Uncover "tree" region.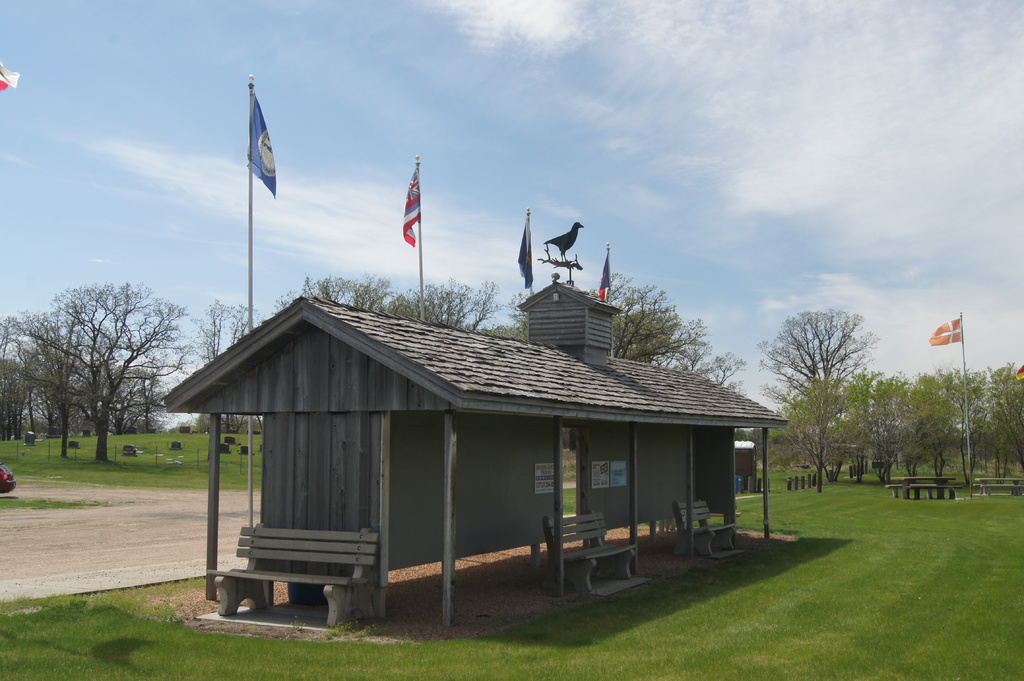
Uncovered: bbox=[756, 306, 881, 392].
